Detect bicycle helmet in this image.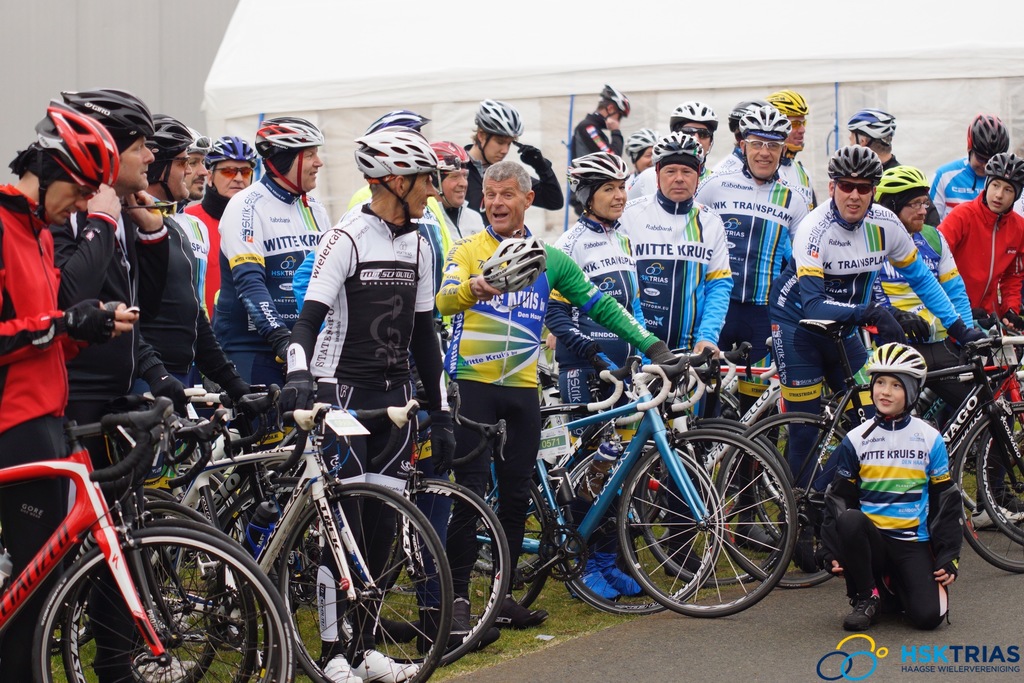
Detection: [x1=849, y1=111, x2=899, y2=146].
